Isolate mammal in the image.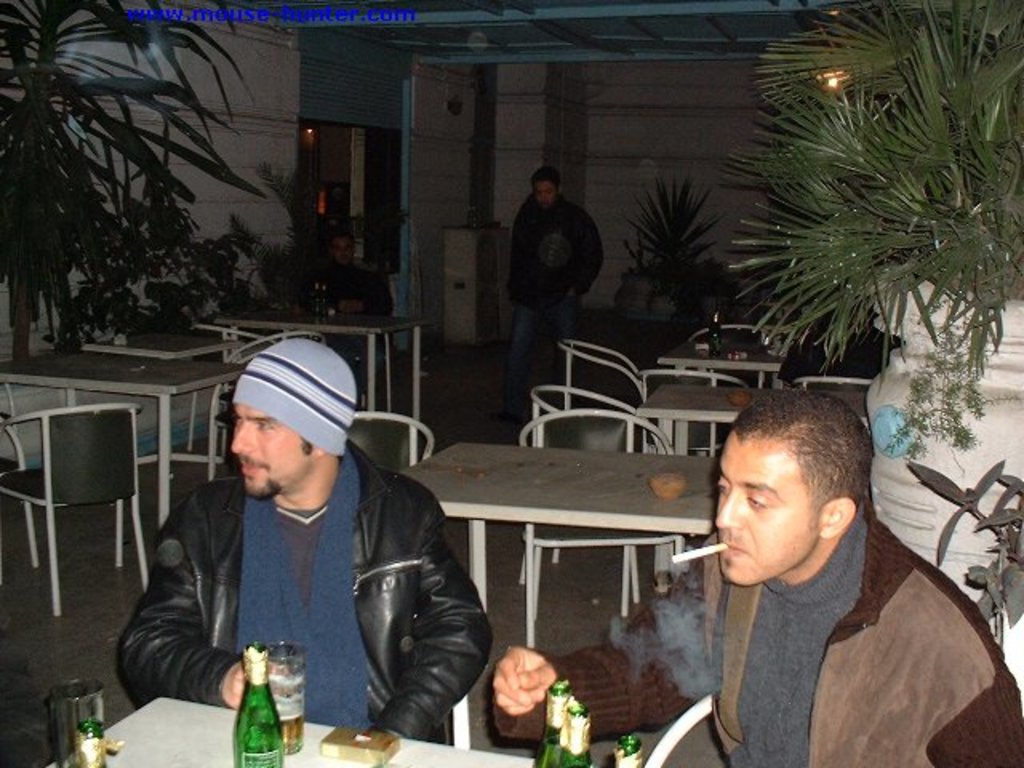
Isolated region: <region>490, 389, 1022, 766</region>.
